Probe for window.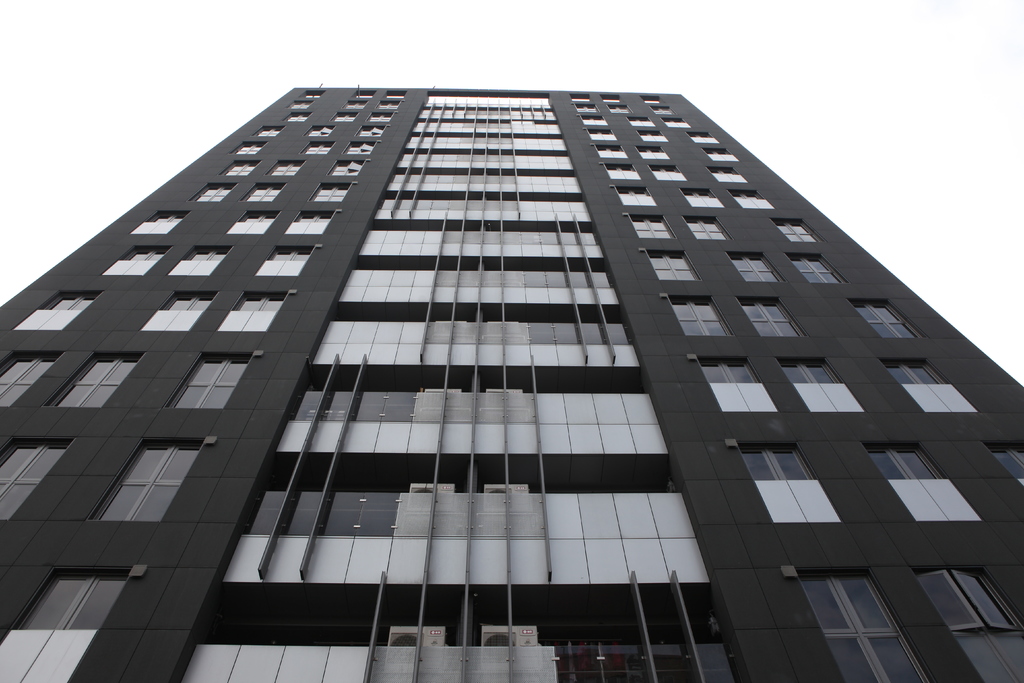
Probe result: 127/211/191/236.
